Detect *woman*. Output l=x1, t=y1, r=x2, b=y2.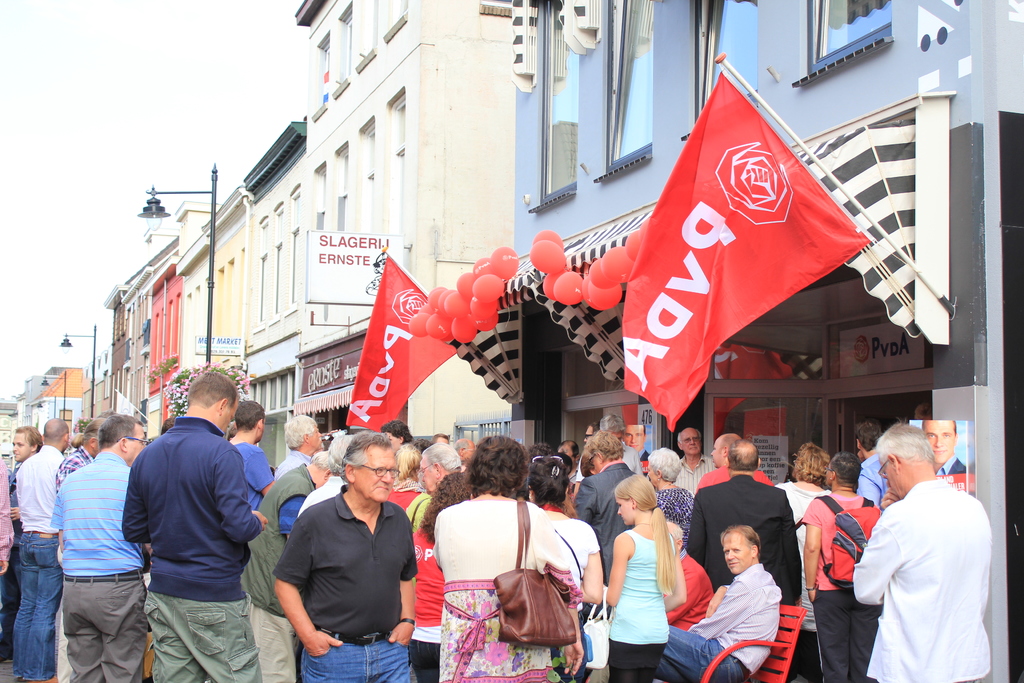
l=520, t=453, r=606, b=682.
